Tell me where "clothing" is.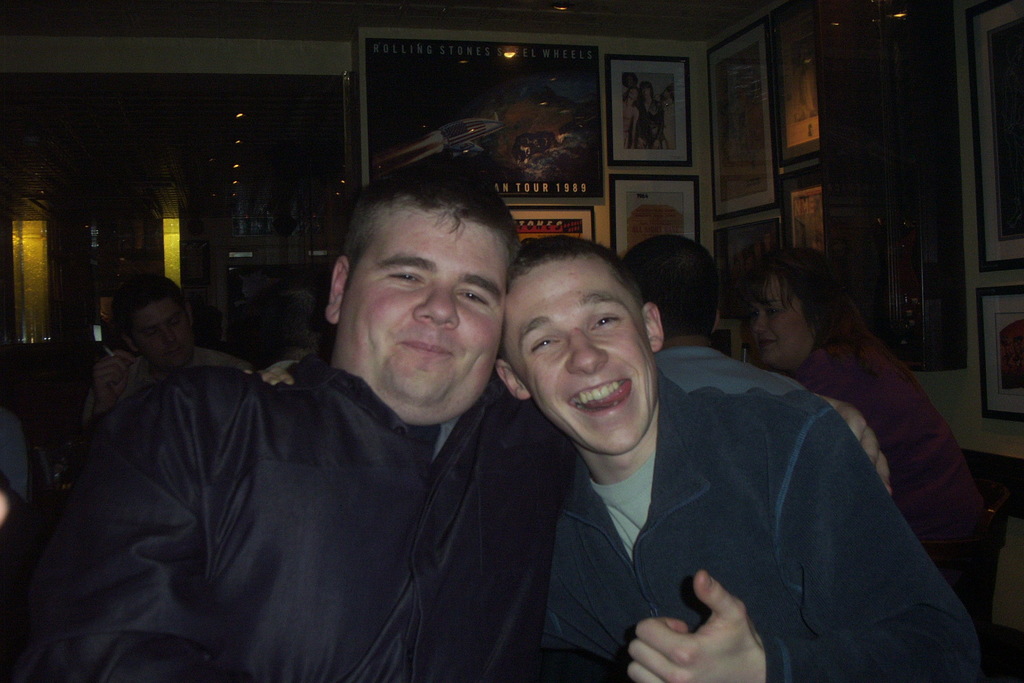
"clothing" is at locate(635, 99, 666, 142).
